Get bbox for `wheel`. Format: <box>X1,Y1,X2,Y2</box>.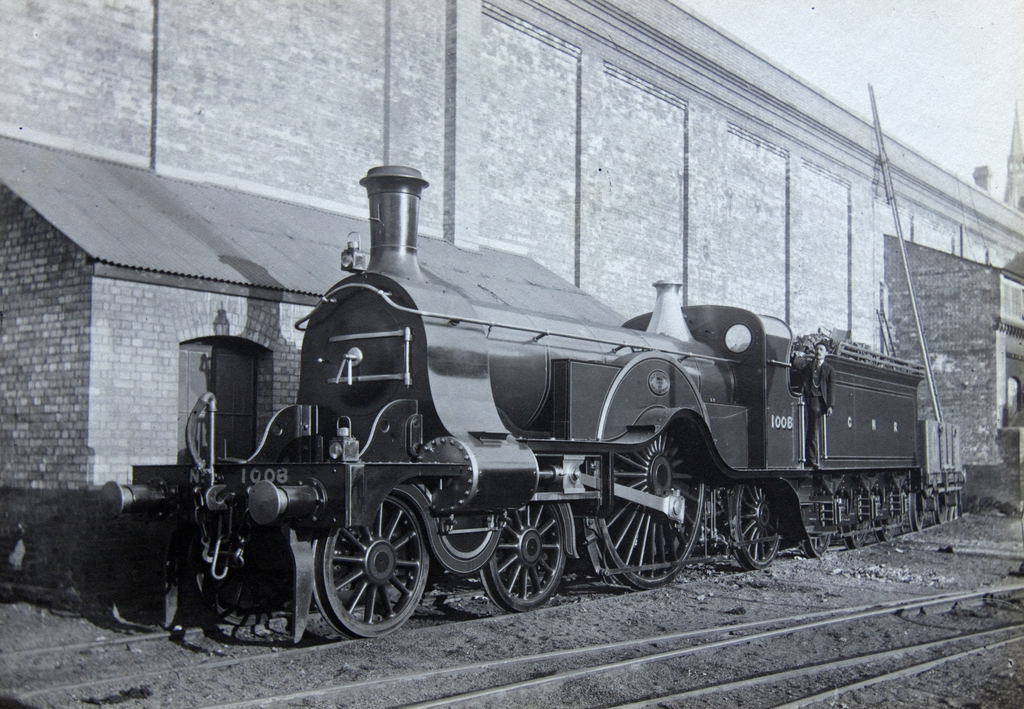
<box>836,473,870,548</box>.
